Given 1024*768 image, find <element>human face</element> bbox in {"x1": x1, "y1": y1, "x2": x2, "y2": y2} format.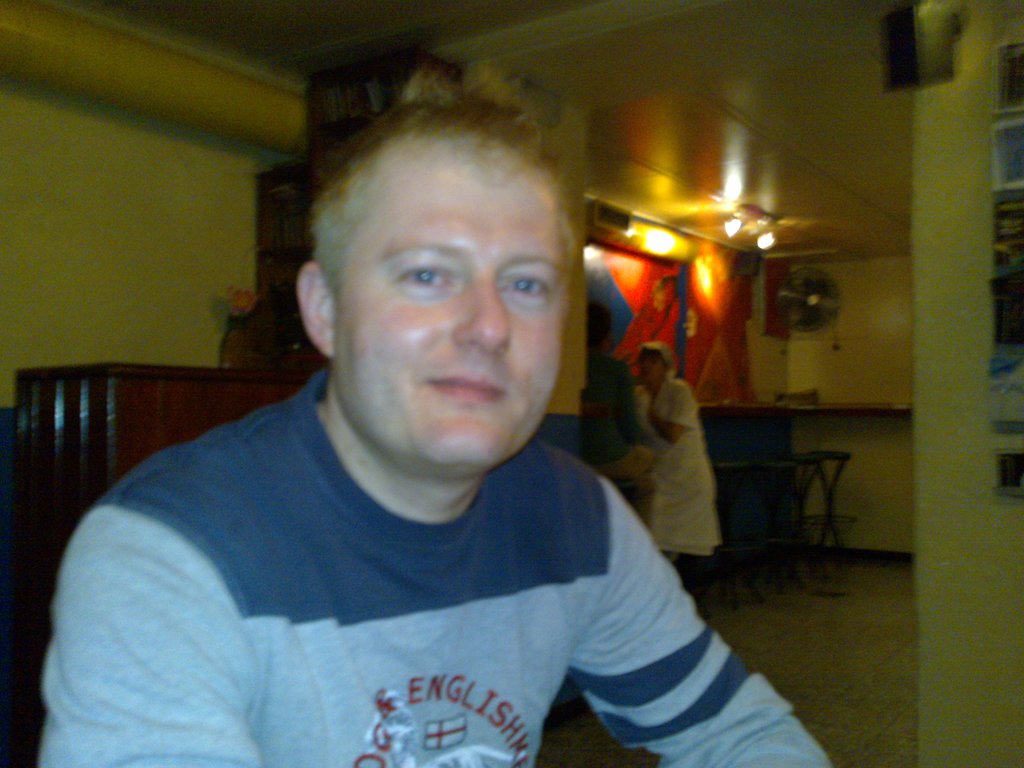
{"x1": 327, "y1": 136, "x2": 563, "y2": 467}.
